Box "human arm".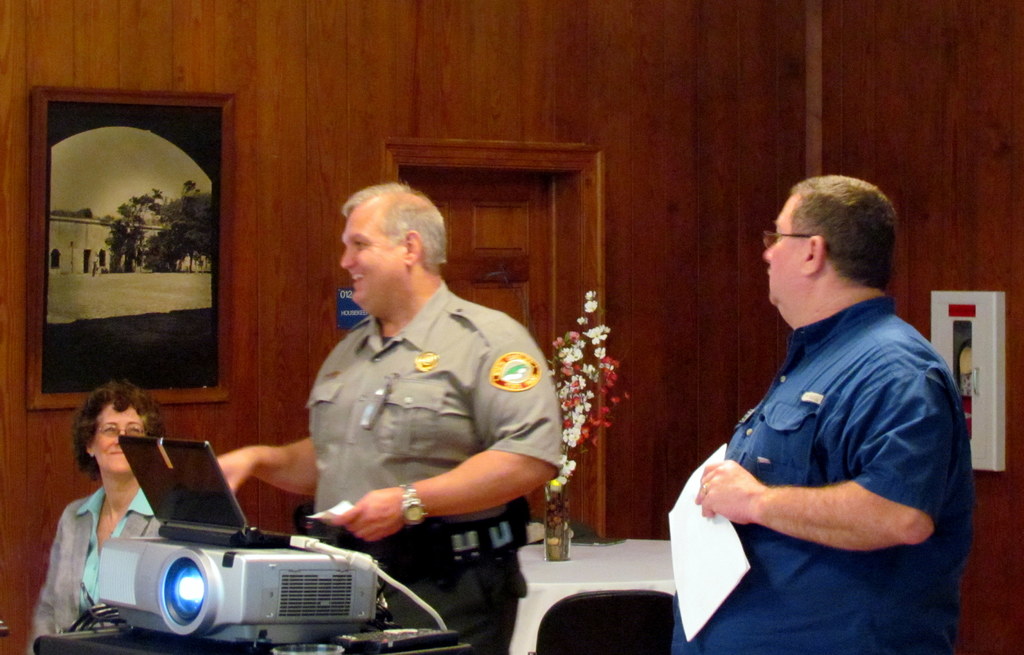
bbox(216, 435, 321, 498).
